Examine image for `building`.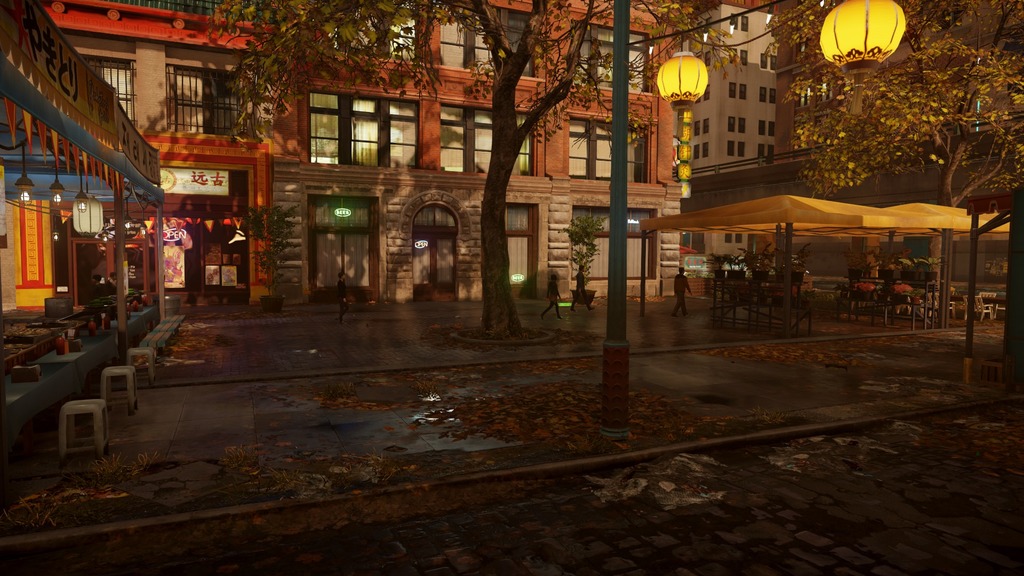
Examination result: box(38, 1, 271, 307).
